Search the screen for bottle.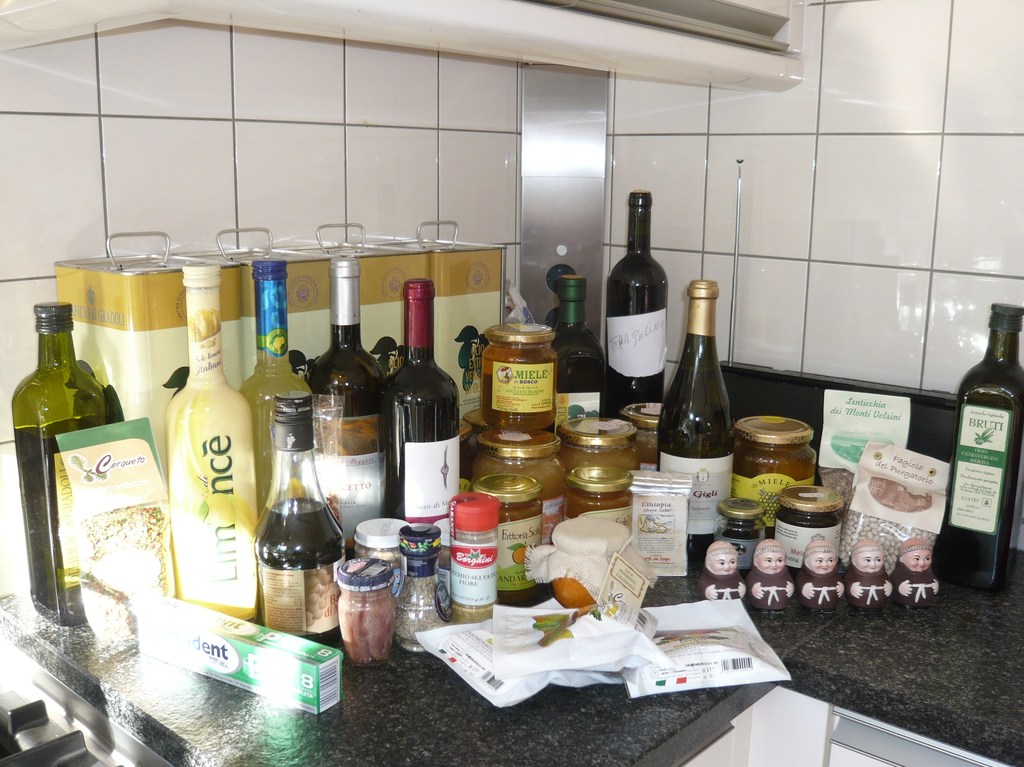
Found at [left=551, top=273, right=601, bottom=427].
